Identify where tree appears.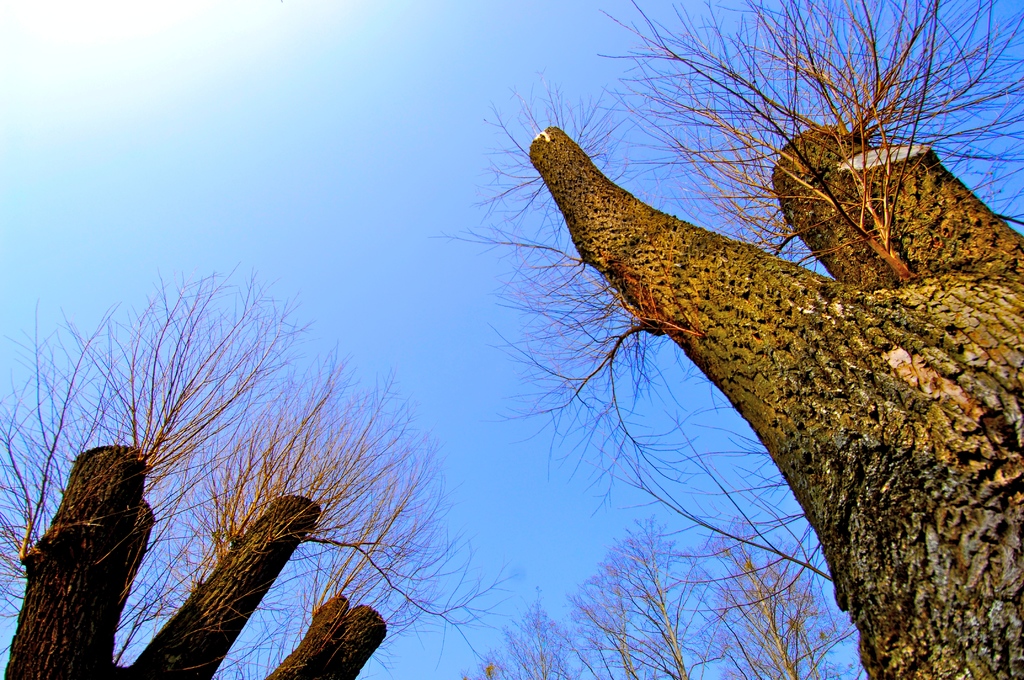
Appears at {"x1": 4, "y1": 238, "x2": 424, "y2": 679}.
